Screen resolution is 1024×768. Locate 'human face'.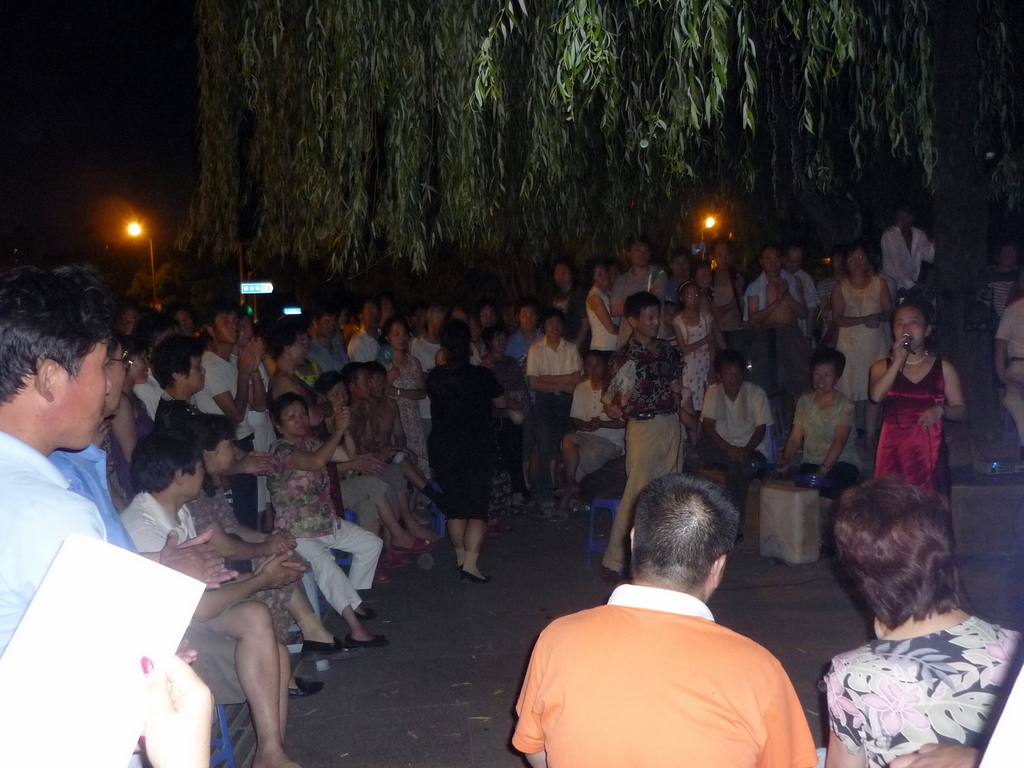
rect(208, 436, 233, 465).
